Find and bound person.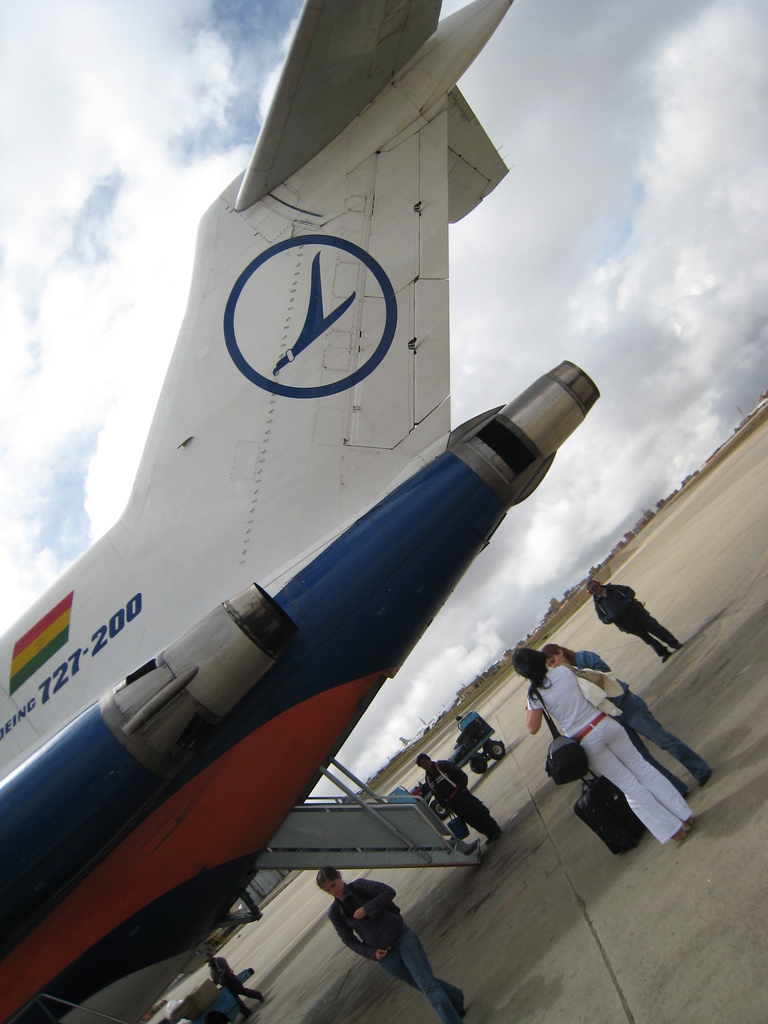
Bound: {"left": 540, "top": 644, "right": 713, "bottom": 795}.
